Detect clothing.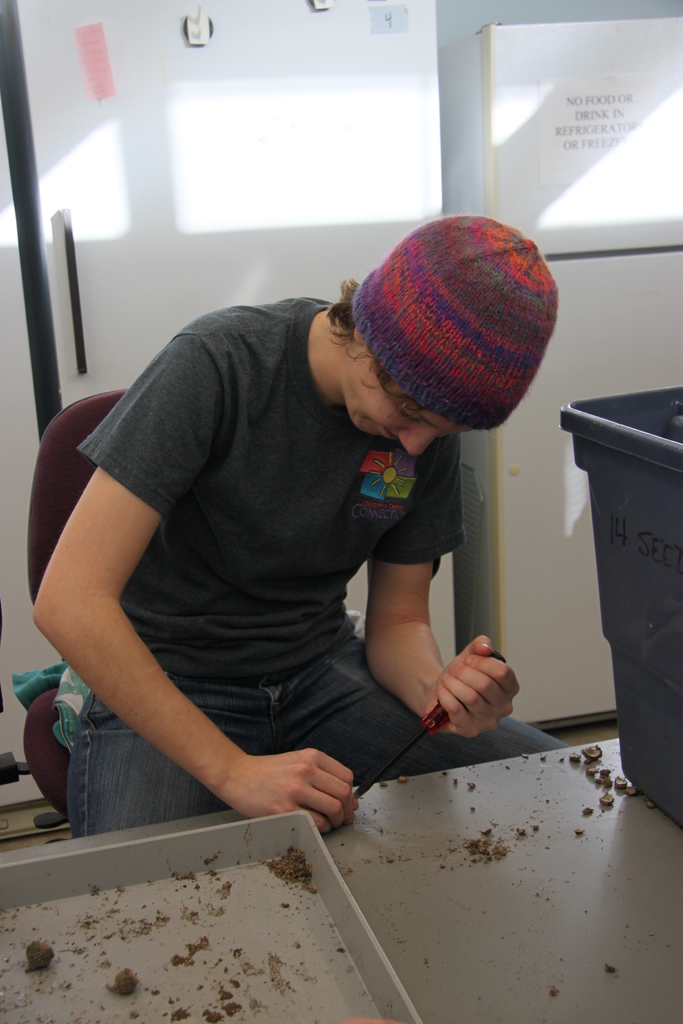
Detected at box(63, 295, 570, 835).
